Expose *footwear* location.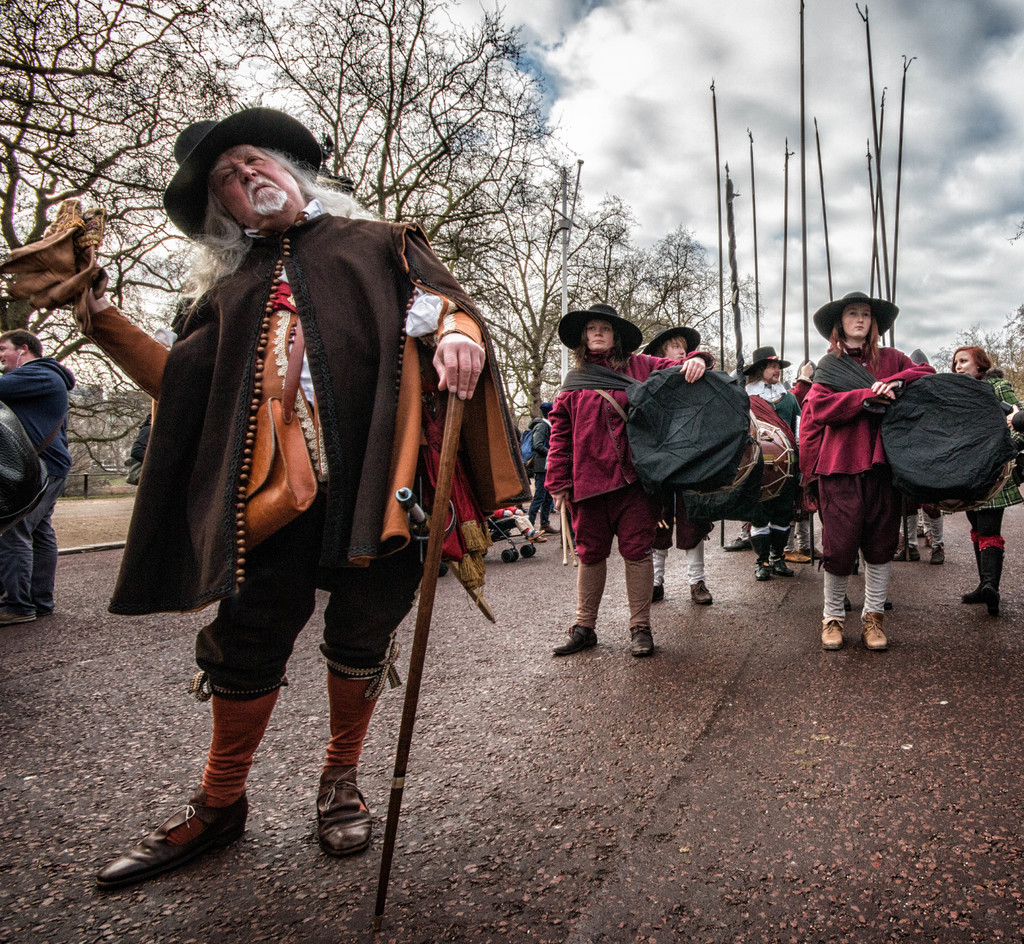
Exposed at region(822, 620, 845, 653).
